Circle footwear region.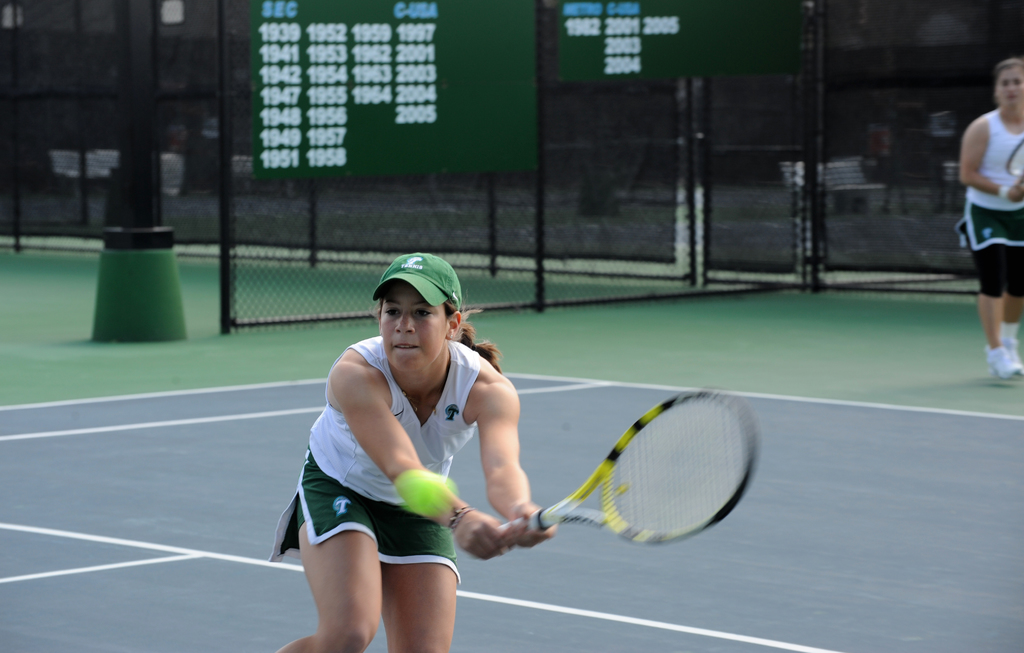
Region: <bbox>998, 330, 1023, 371</bbox>.
